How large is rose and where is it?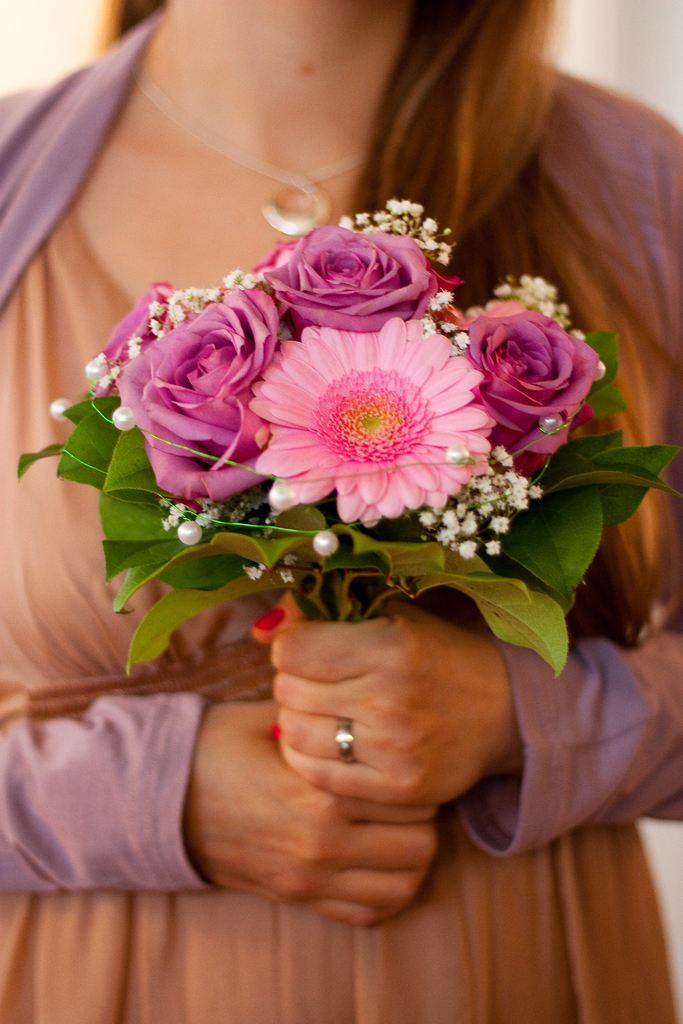
Bounding box: [x1=118, y1=283, x2=288, y2=505].
